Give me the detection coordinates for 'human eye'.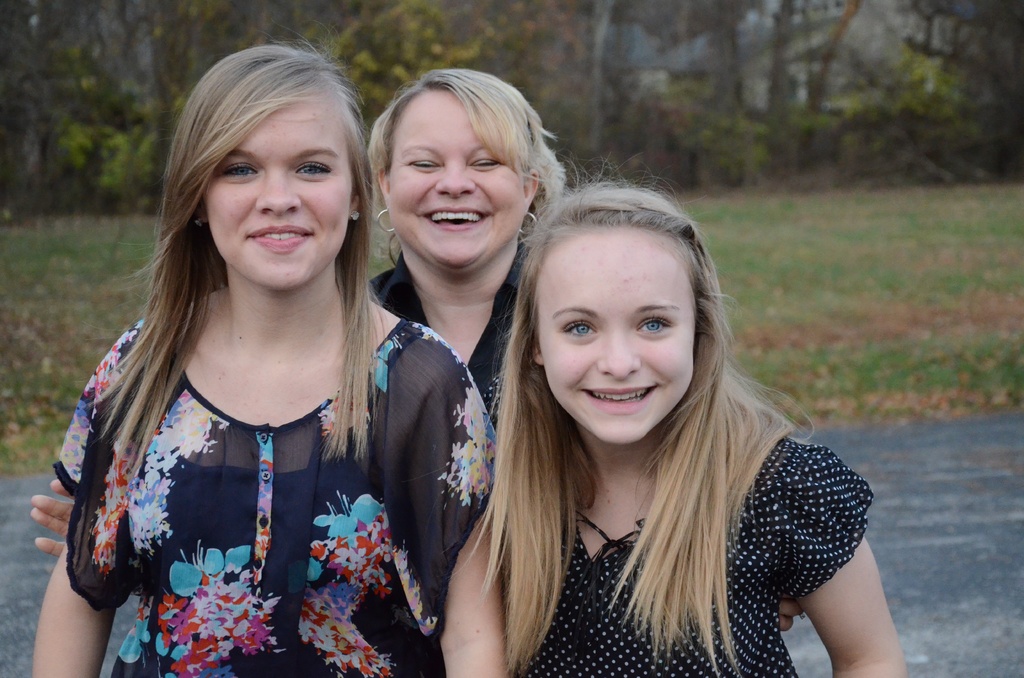
locate(561, 319, 595, 341).
